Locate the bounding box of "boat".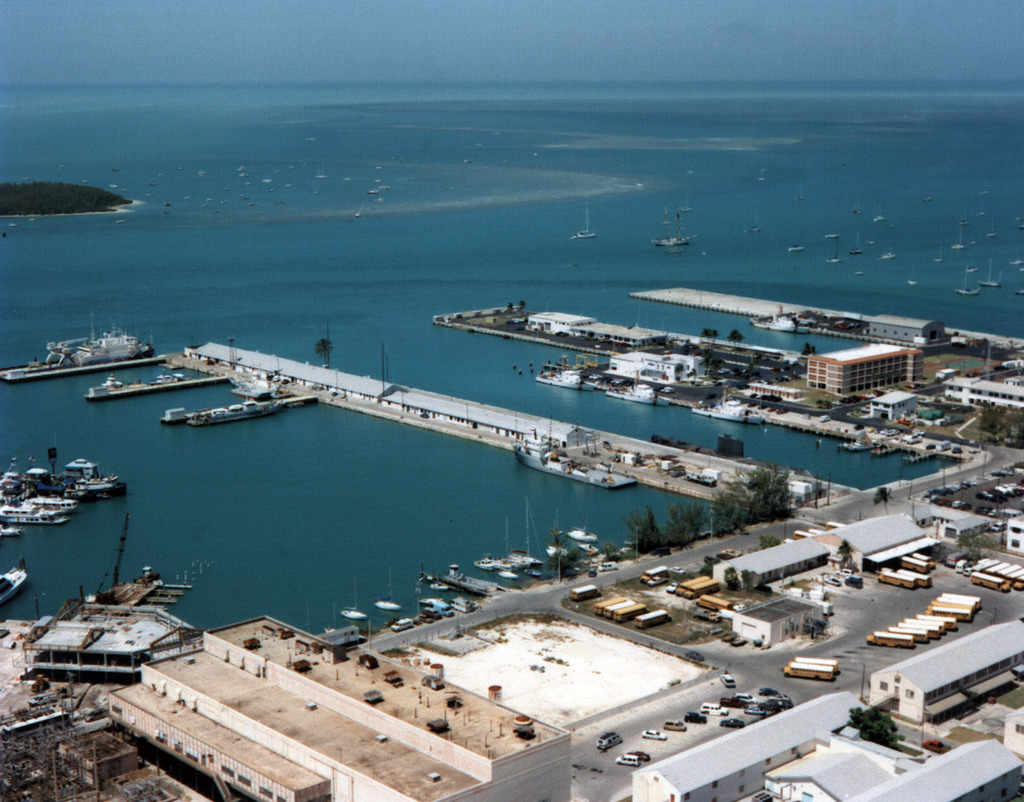
Bounding box: <region>118, 218, 125, 224</region>.
